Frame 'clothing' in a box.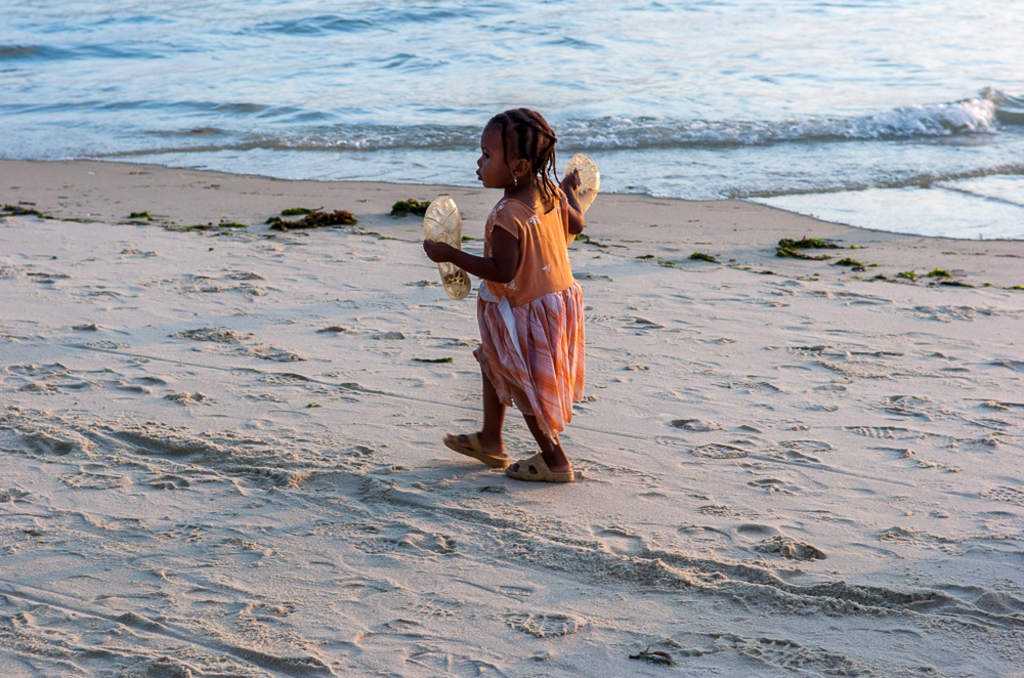
{"left": 451, "top": 163, "right": 590, "bottom": 442}.
